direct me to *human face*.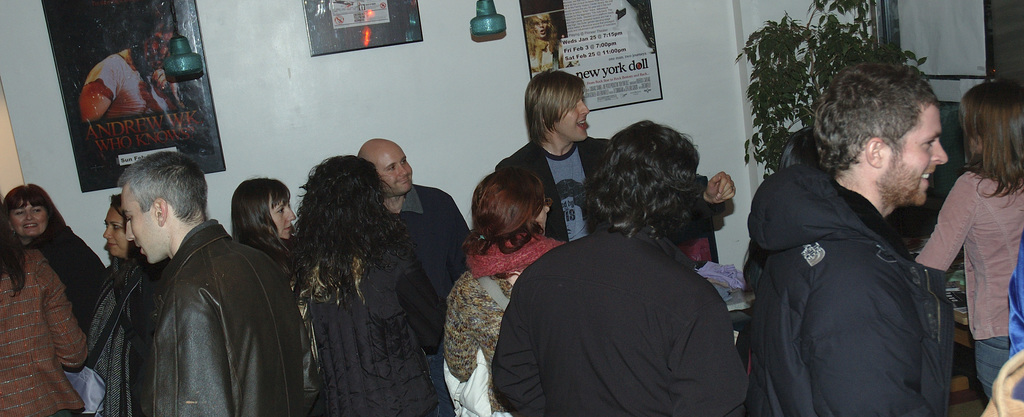
Direction: [879, 104, 950, 206].
